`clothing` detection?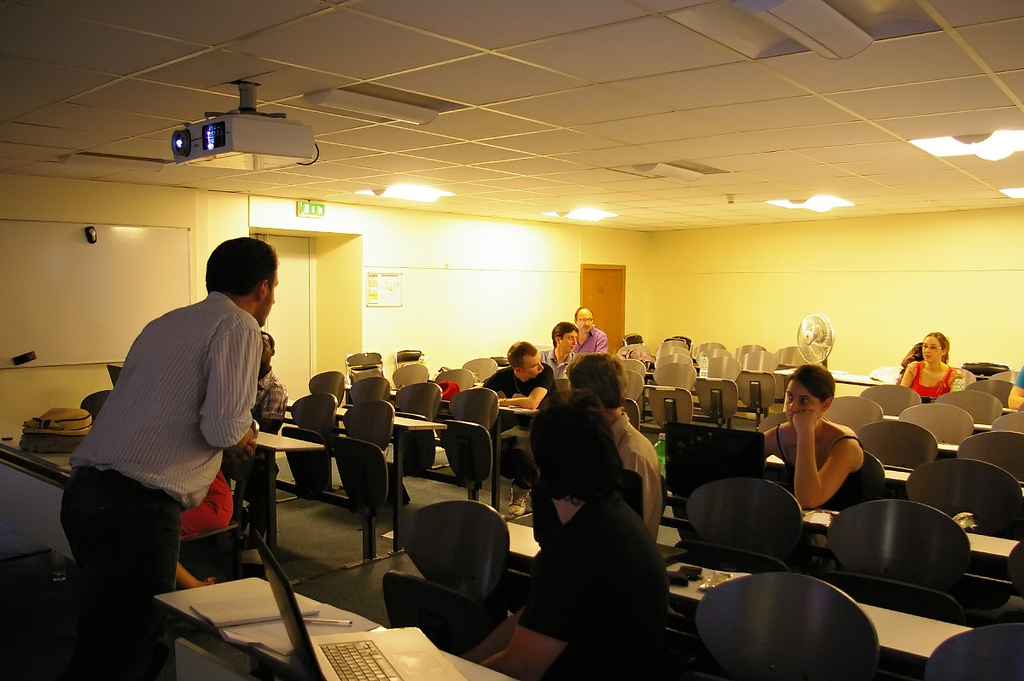
BBox(573, 325, 610, 360)
